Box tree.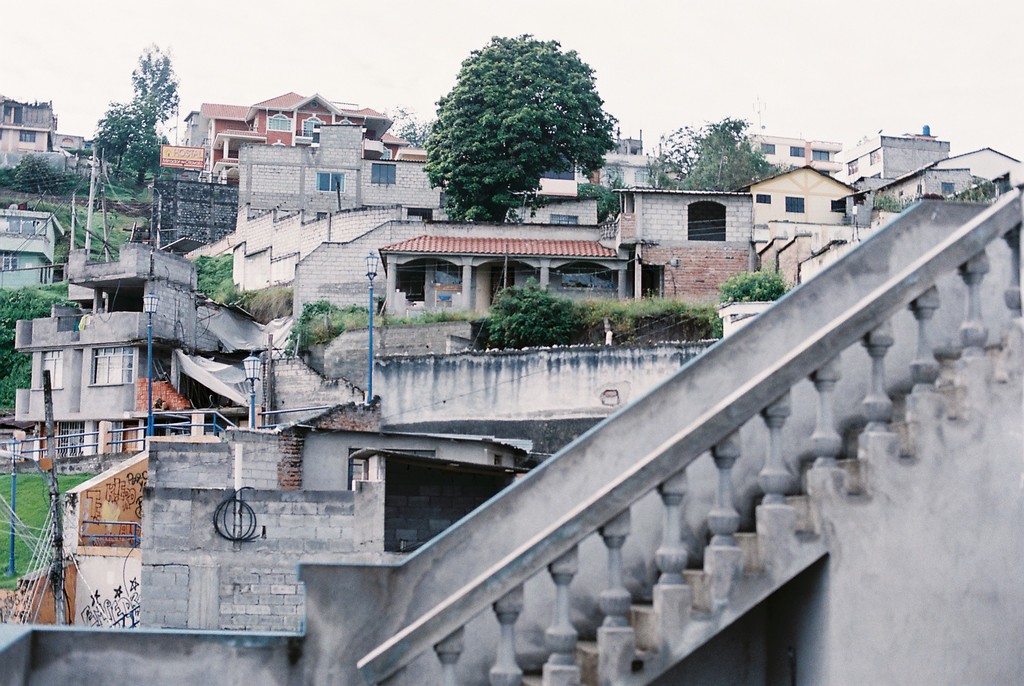
642:113:790:196.
